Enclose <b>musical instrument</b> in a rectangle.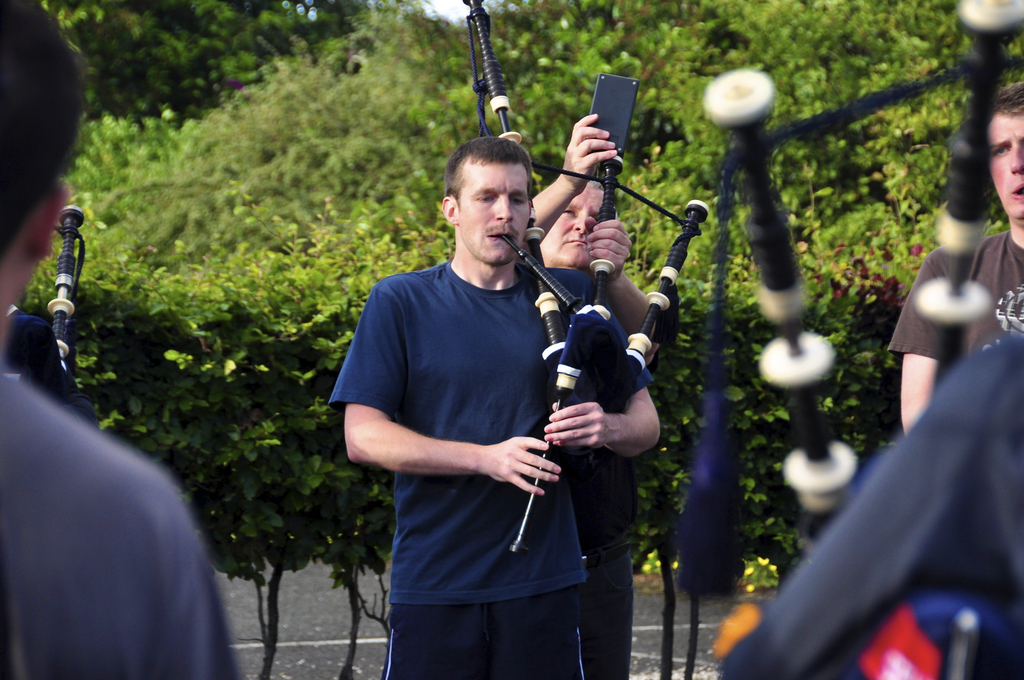
pyautogui.locateOnScreen(460, 0, 710, 562).
